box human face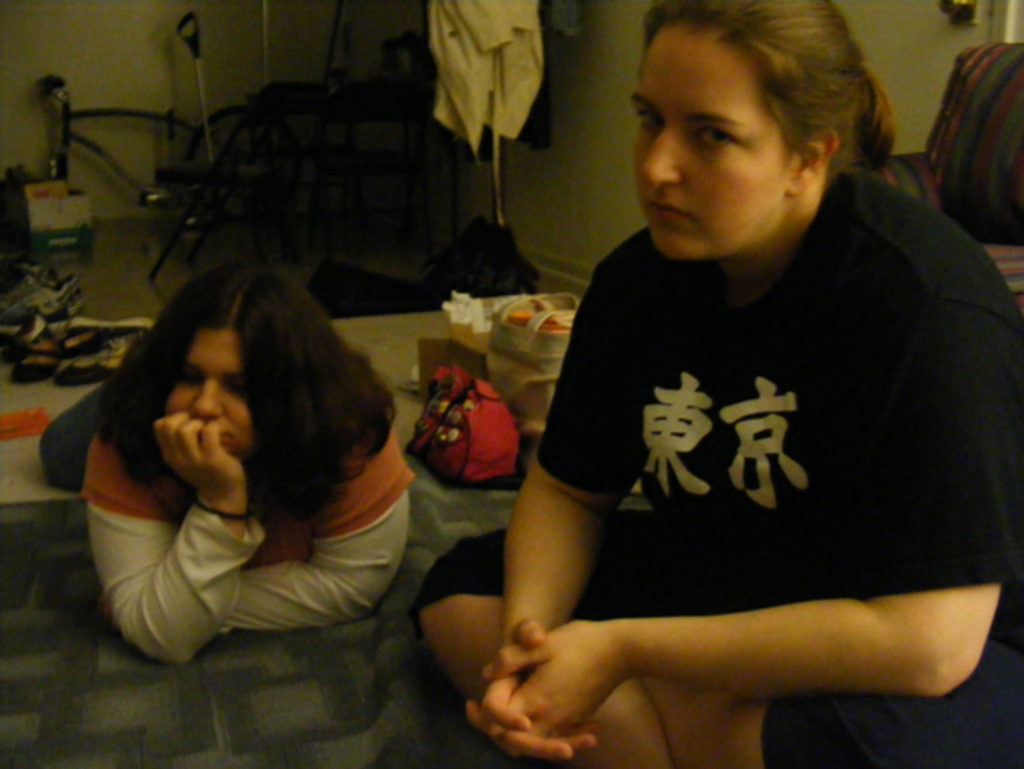
165, 329, 257, 460
